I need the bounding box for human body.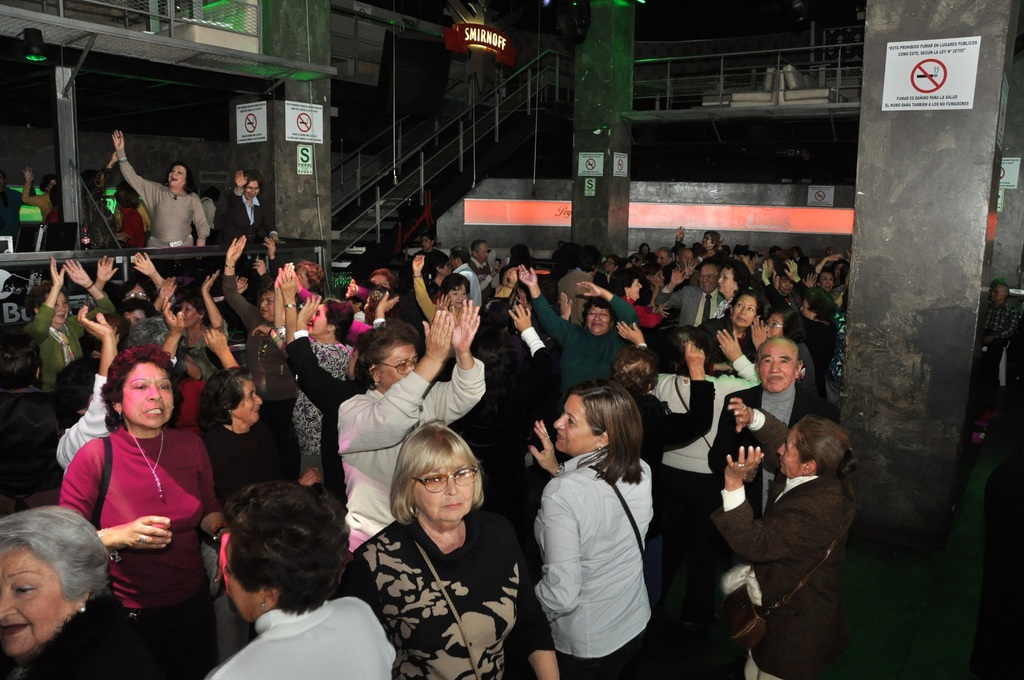
Here it is: bbox=[220, 166, 269, 245].
